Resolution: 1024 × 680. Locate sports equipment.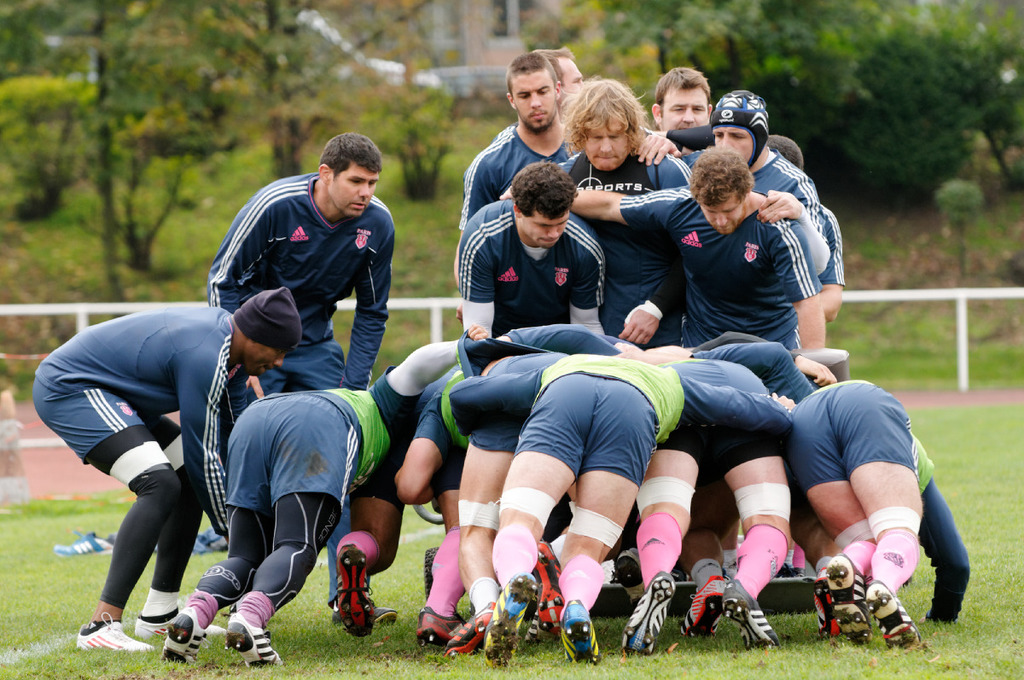
rect(623, 573, 676, 653).
